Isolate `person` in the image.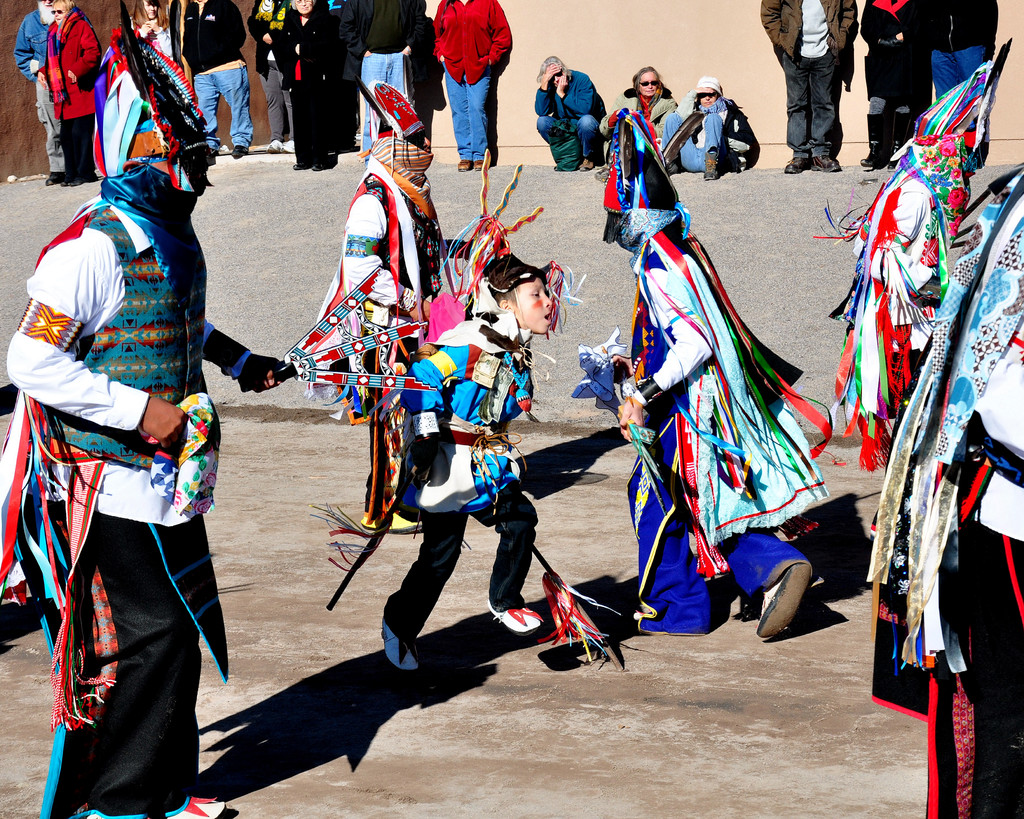
Isolated region: [424,0,502,165].
